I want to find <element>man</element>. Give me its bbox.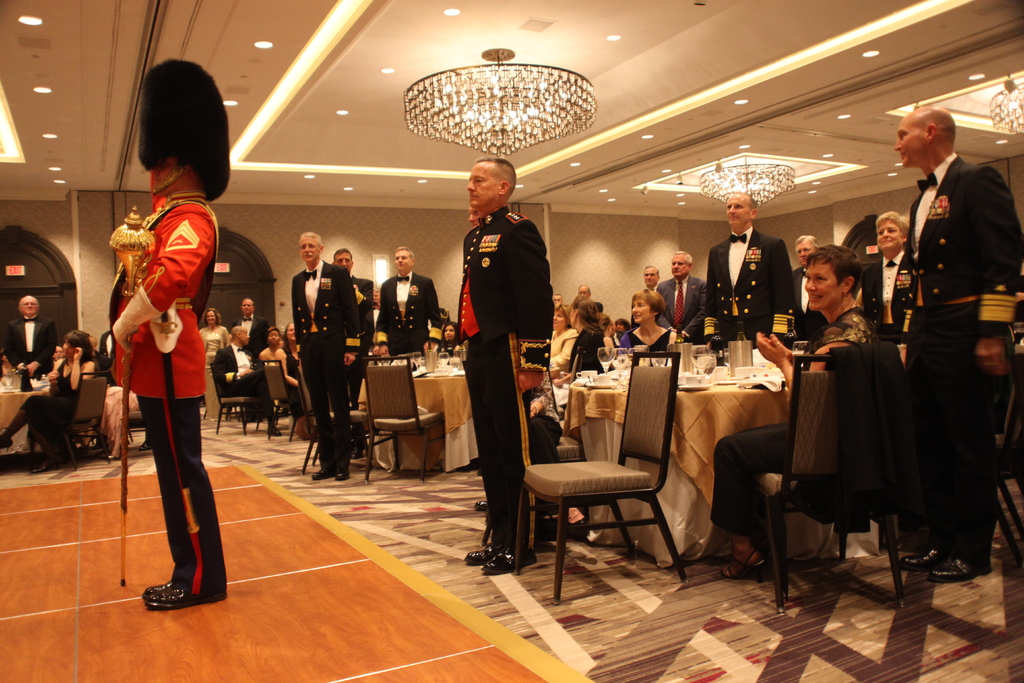
<region>369, 328, 387, 357</region>.
